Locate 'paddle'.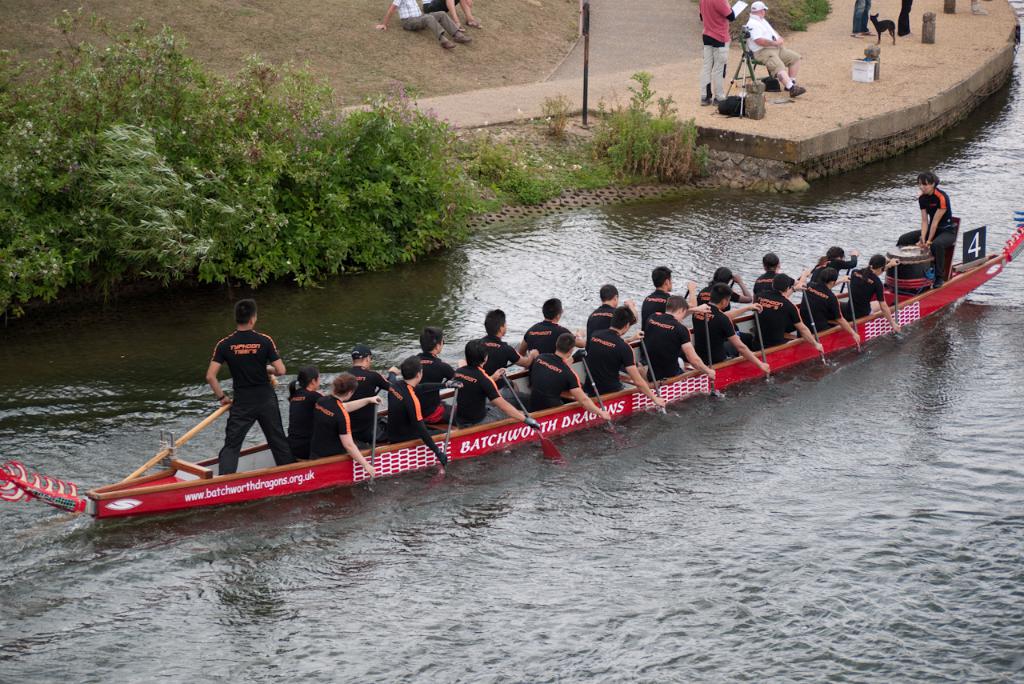
Bounding box: (892, 261, 902, 340).
